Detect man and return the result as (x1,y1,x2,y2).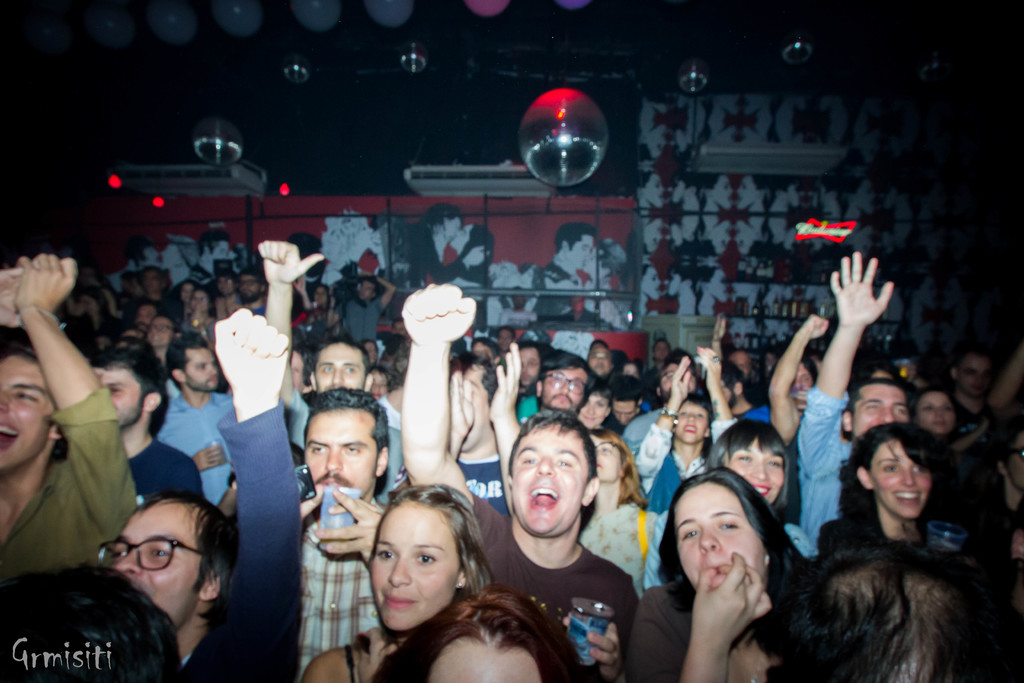
(399,288,640,682).
